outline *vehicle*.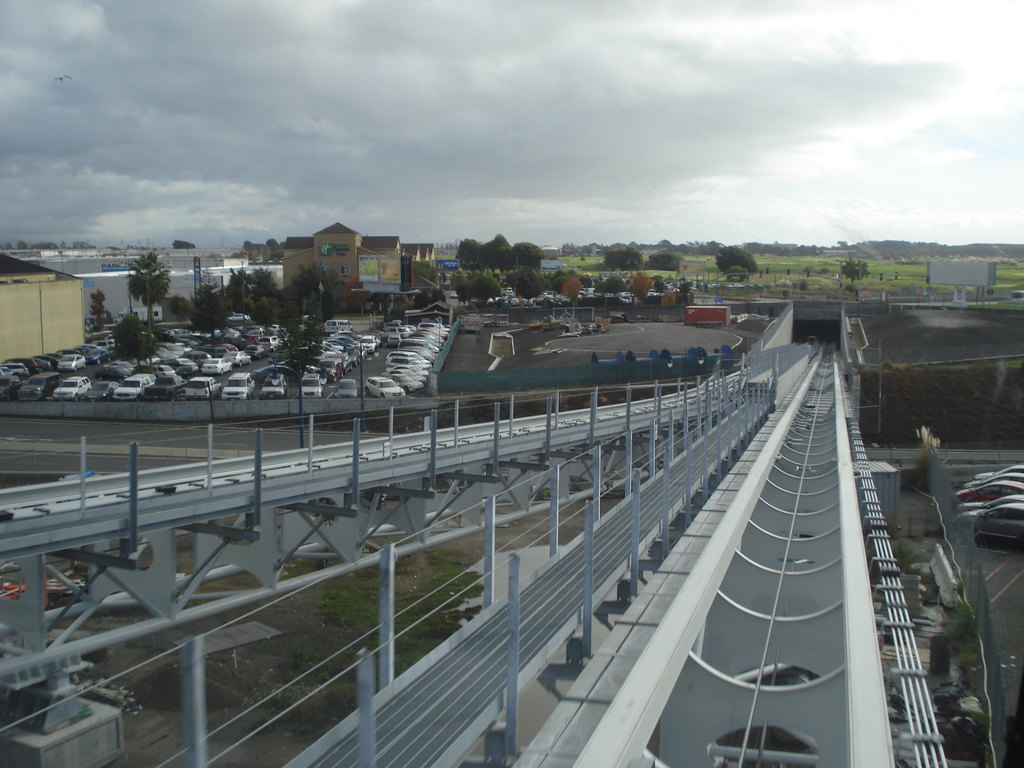
Outline: rect(54, 376, 92, 398).
